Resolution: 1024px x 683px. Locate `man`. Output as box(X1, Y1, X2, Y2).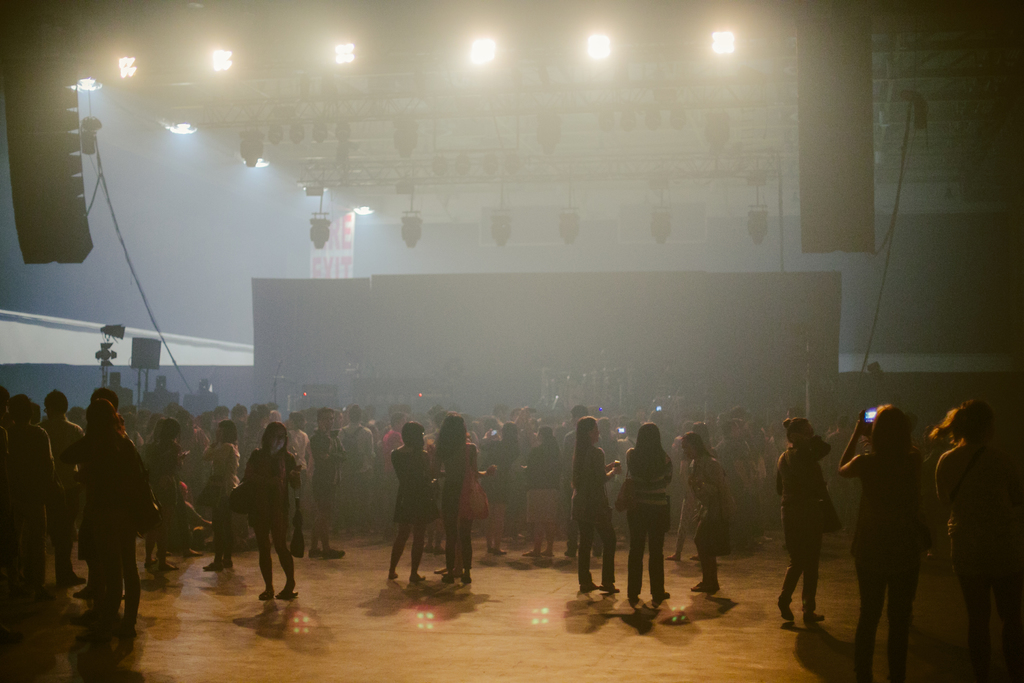
box(307, 405, 351, 559).
